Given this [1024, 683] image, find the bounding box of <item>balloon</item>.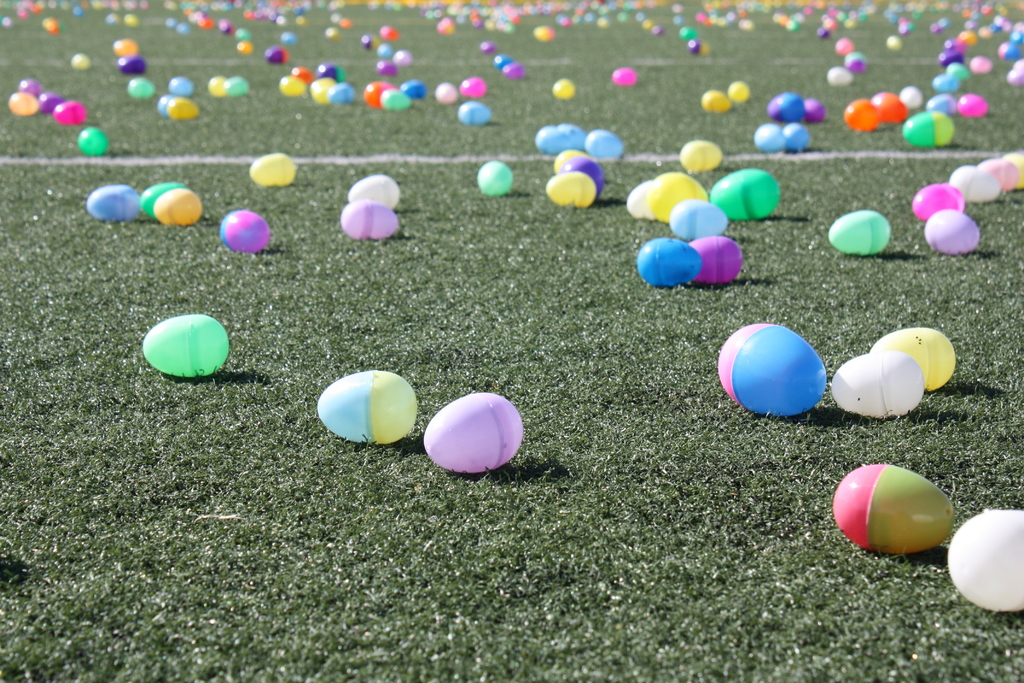
{"left": 360, "top": 81, "right": 396, "bottom": 106}.
